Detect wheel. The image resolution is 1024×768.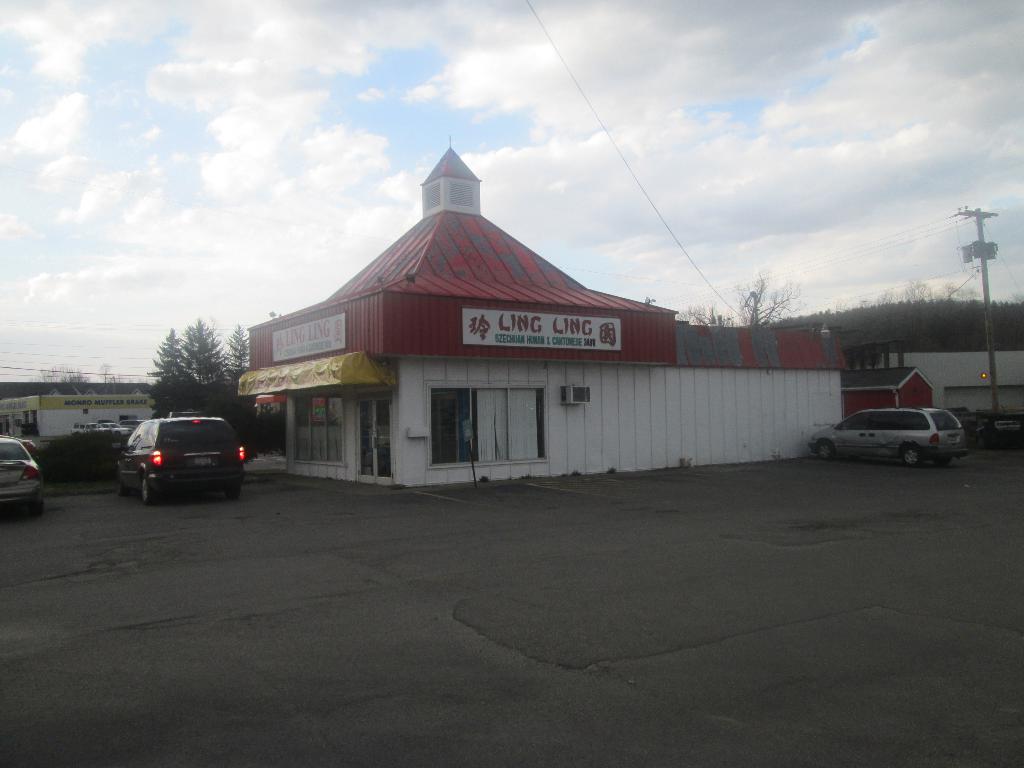
x1=118, y1=477, x2=127, y2=496.
